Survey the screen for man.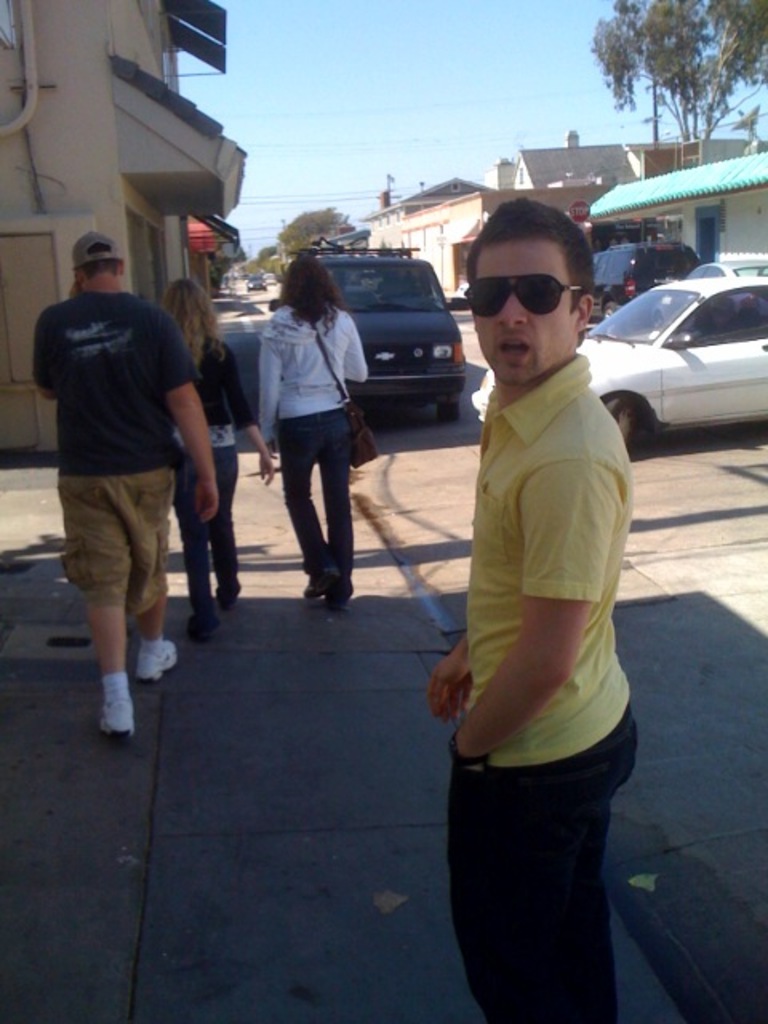
Survey found: select_region(26, 229, 208, 734).
